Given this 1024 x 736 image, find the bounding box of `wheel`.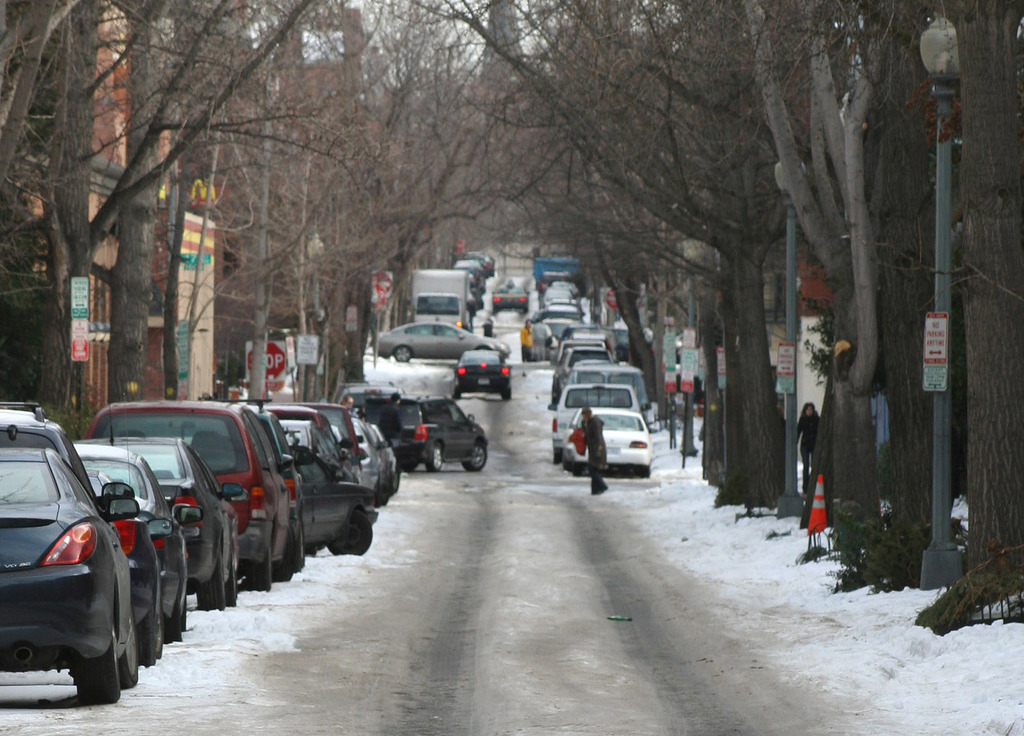
{"left": 249, "top": 548, "right": 270, "bottom": 589}.
